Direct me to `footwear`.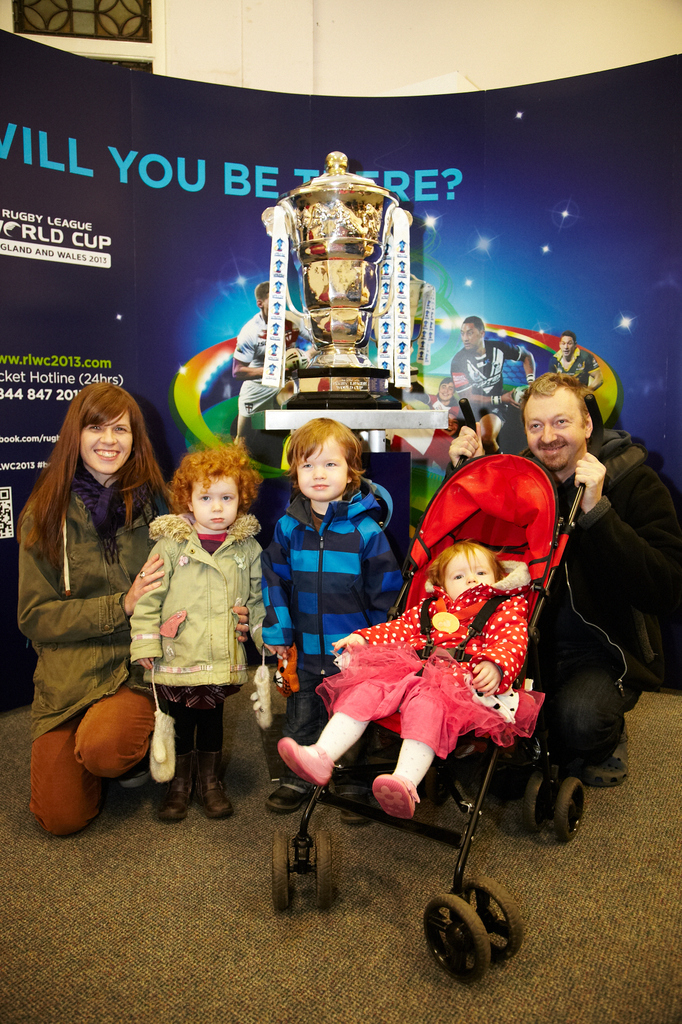
Direction: 118/766/150/787.
